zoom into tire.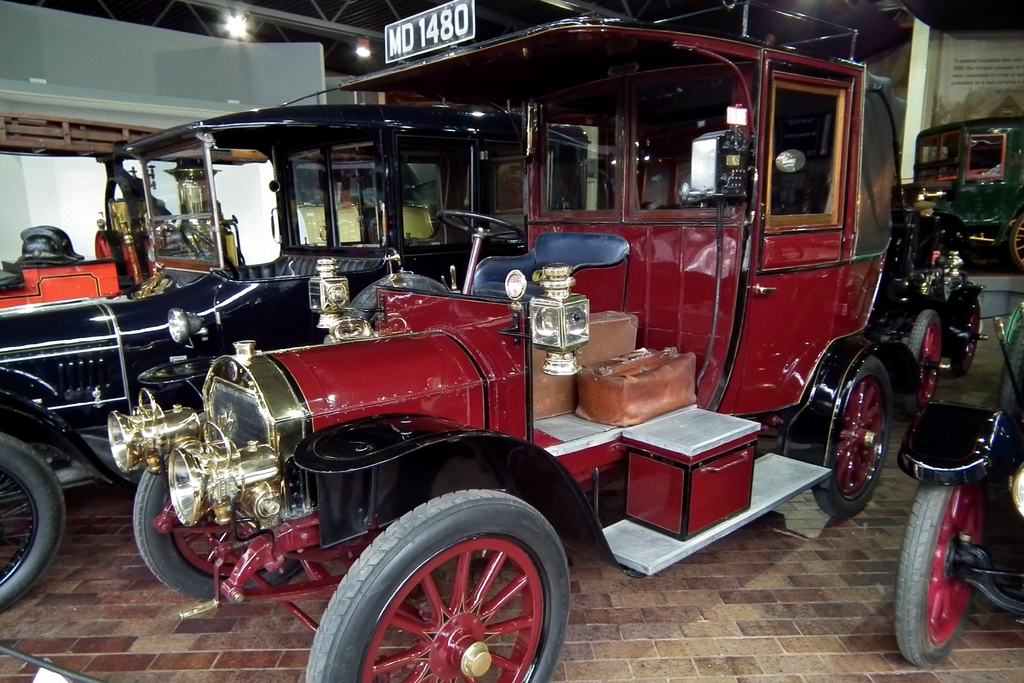
Zoom target: rect(300, 488, 573, 682).
